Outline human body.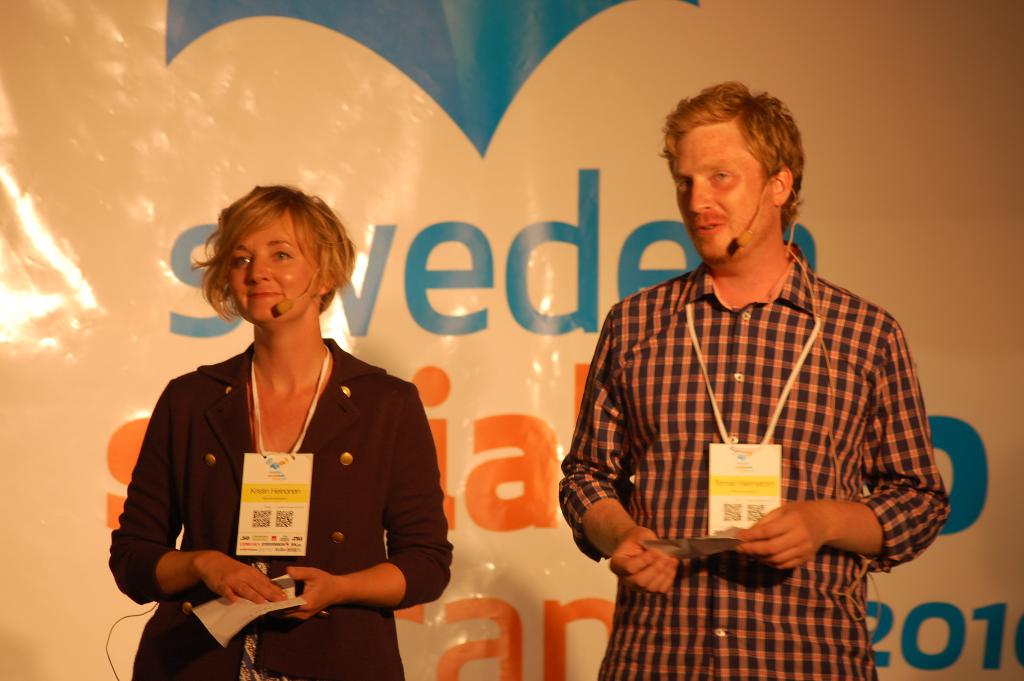
Outline: rect(564, 135, 938, 680).
